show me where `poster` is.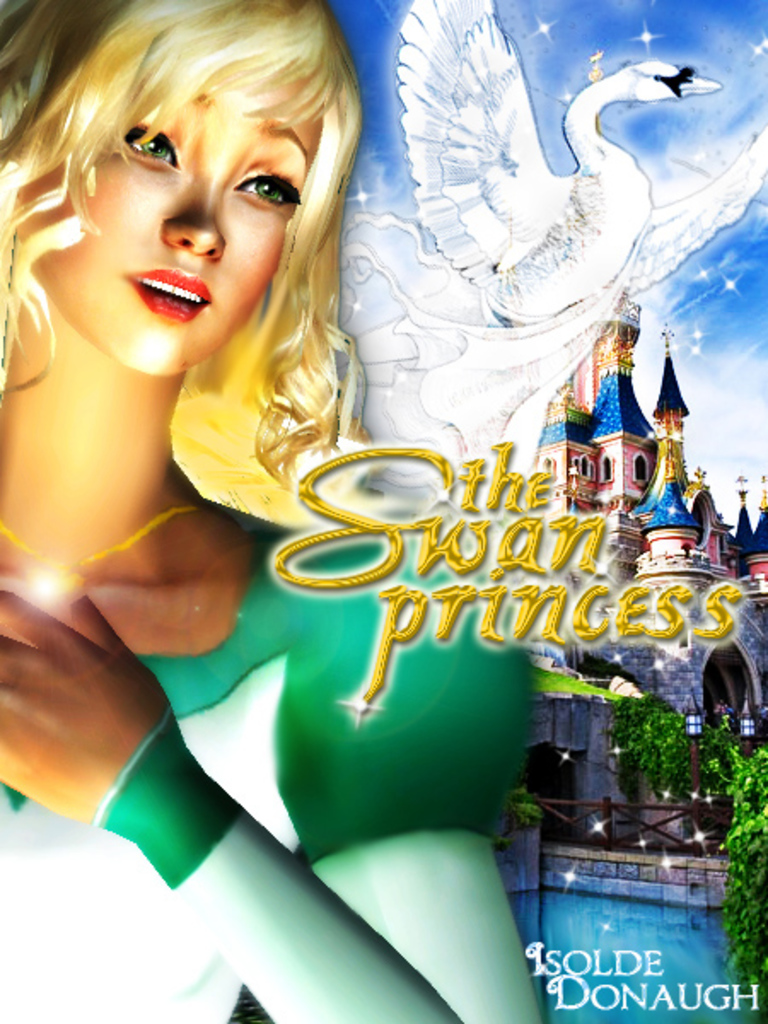
`poster` is at (x1=0, y1=0, x2=766, y2=1022).
